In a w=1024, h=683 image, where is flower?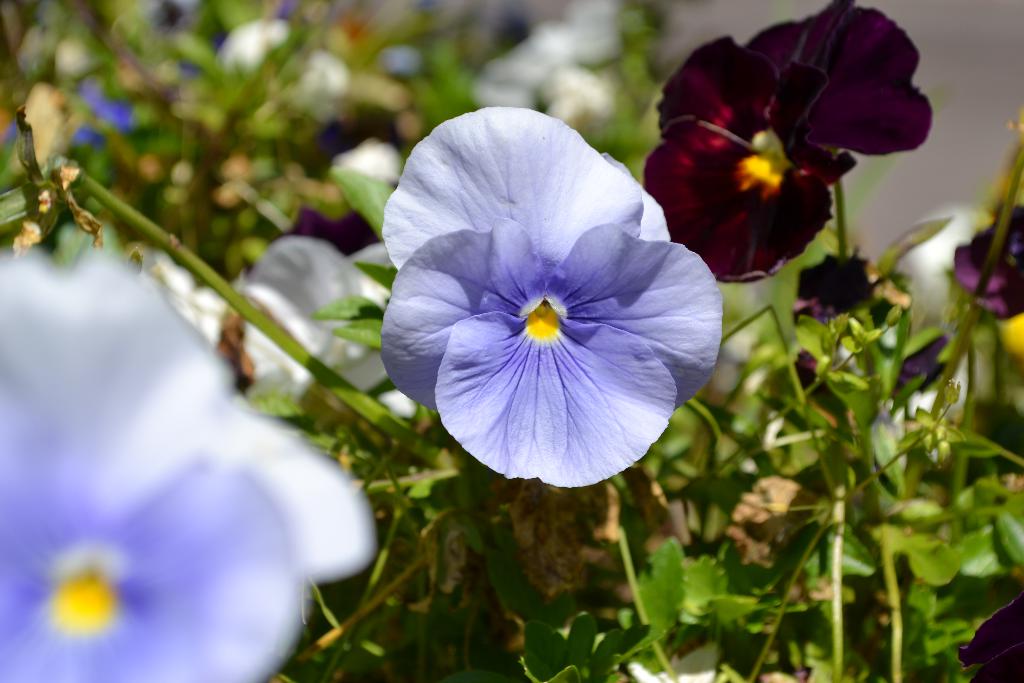
detection(794, 249, 872, 319).
